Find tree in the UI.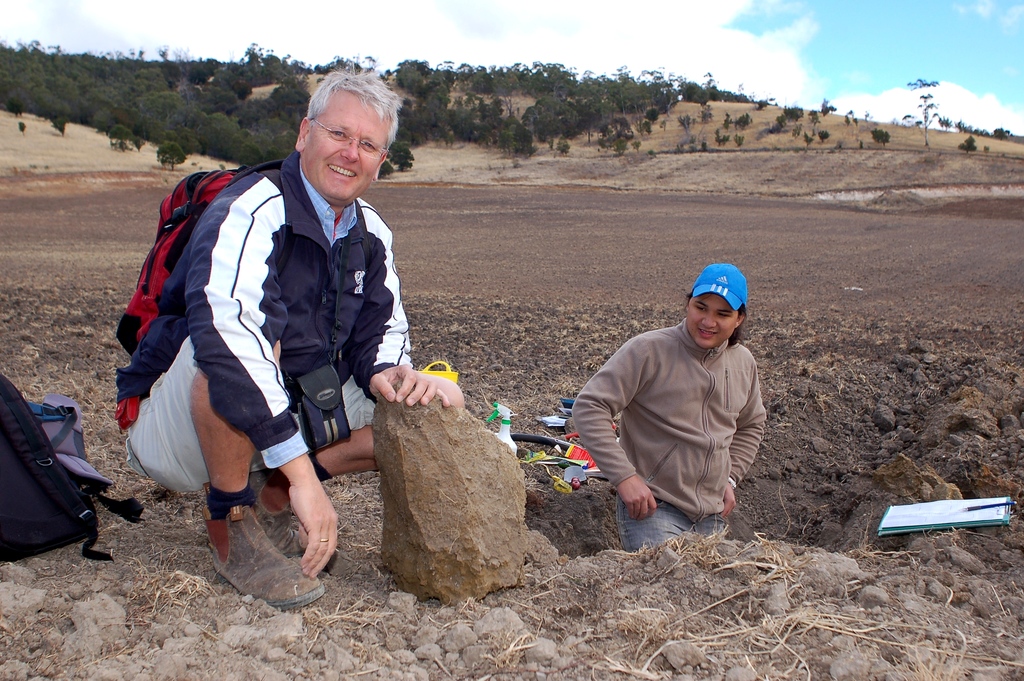
UI element at [left=575, top=94, right=607, bottom=145].
